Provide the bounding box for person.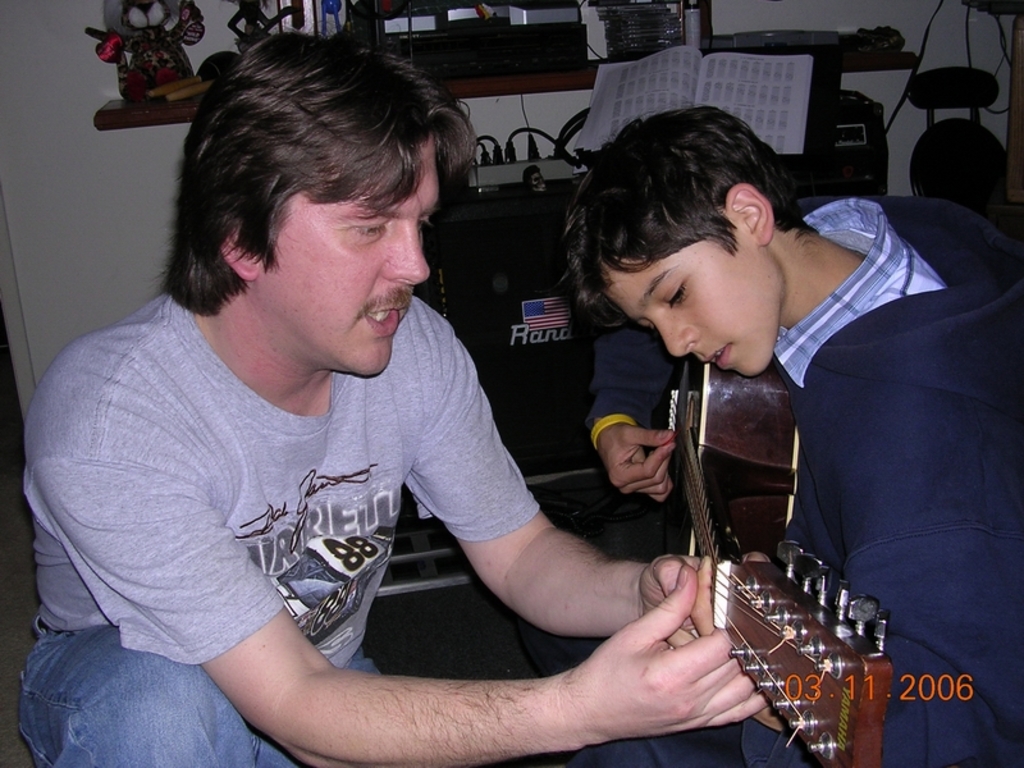
region(556, 102, 1023, 764).
